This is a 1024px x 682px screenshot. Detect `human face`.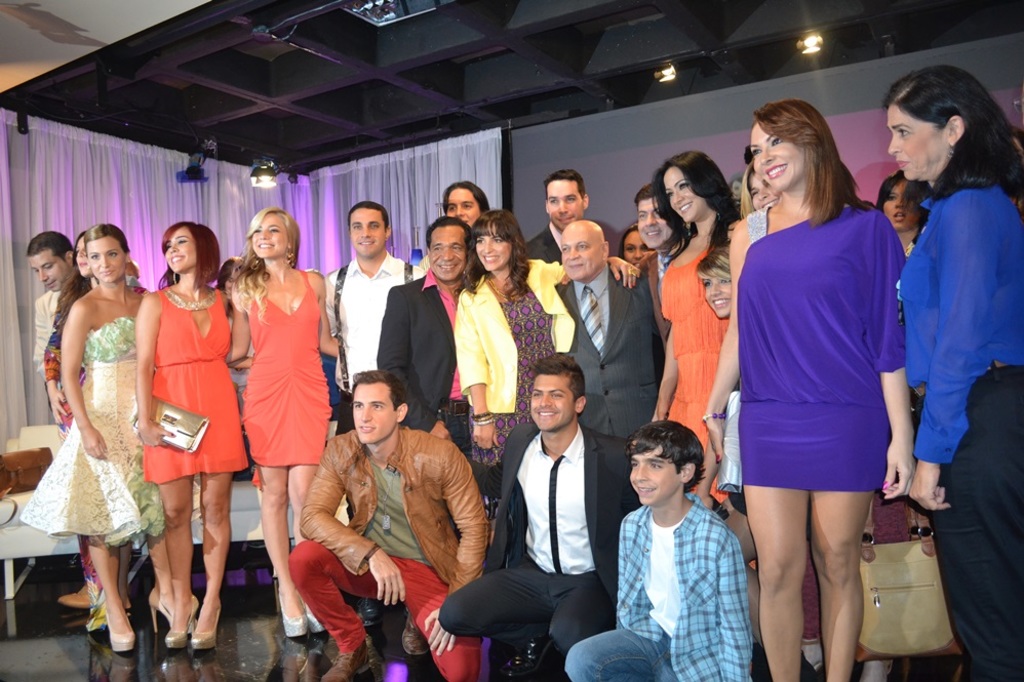
(left=28, top=249, right=72, bottom=291).
